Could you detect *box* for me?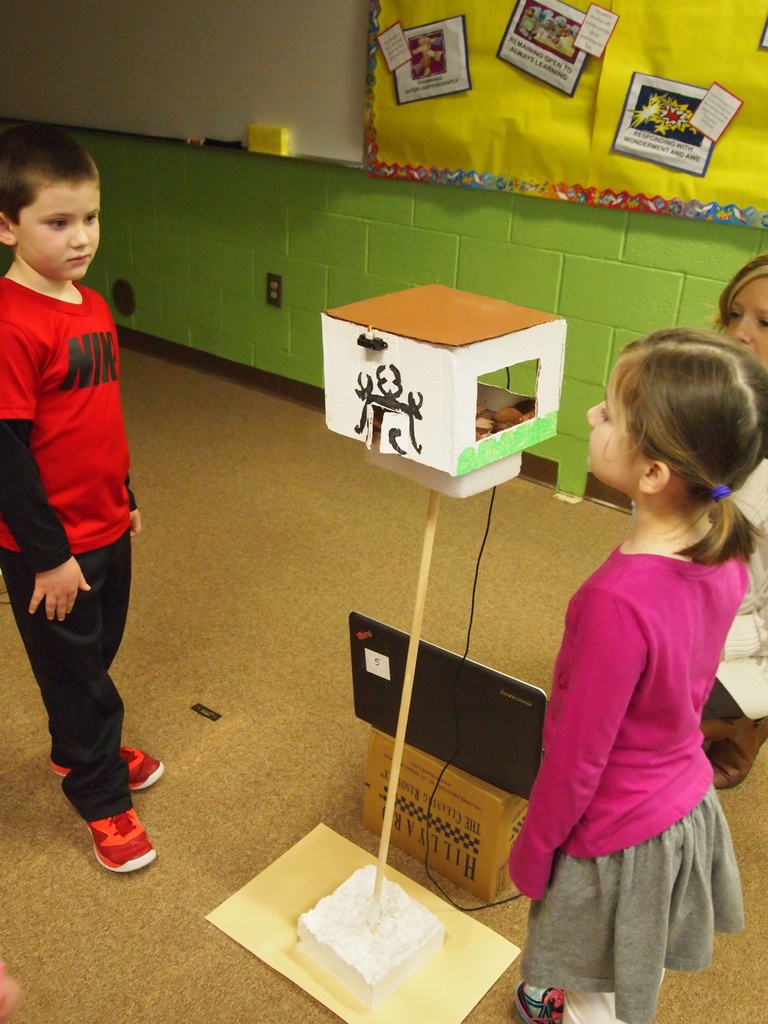
Detection result: (322, 284, 567, 478).
